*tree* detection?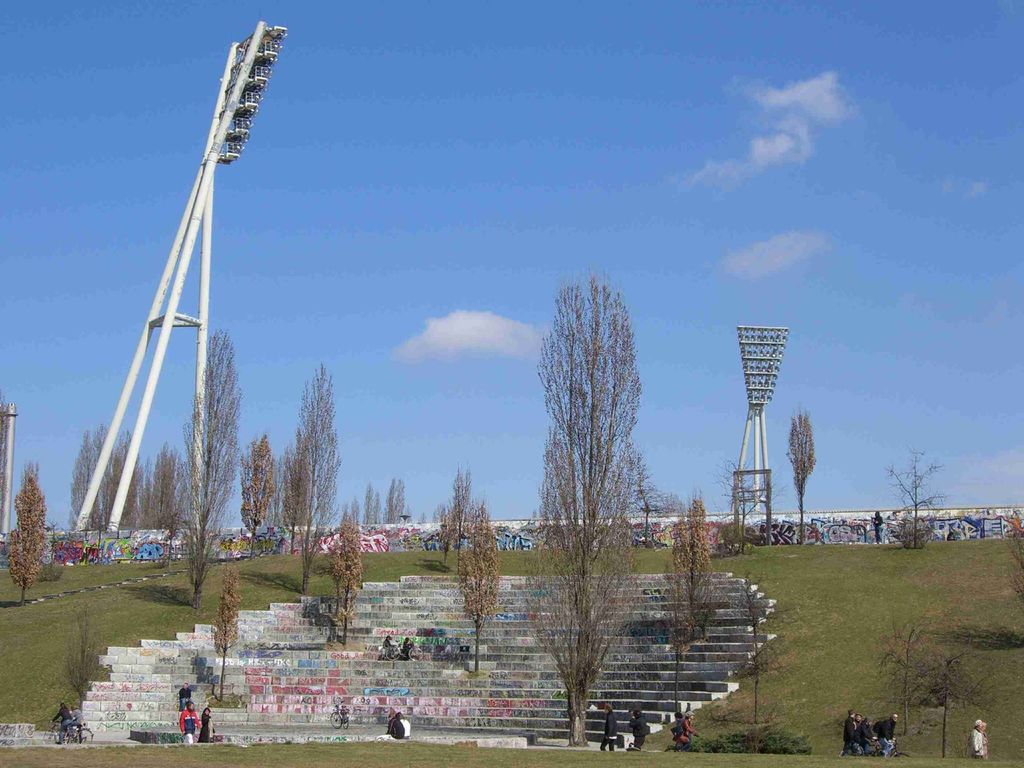
69:604:99:709
